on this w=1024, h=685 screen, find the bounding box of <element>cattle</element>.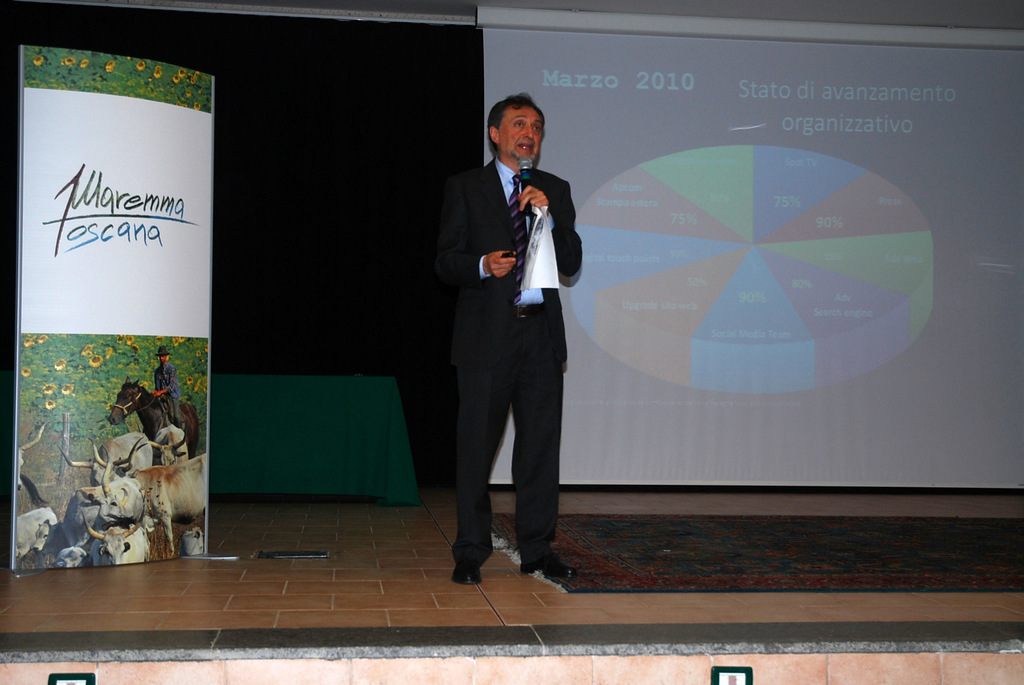
Bounding box: <box>54,431,155,484</box>.
